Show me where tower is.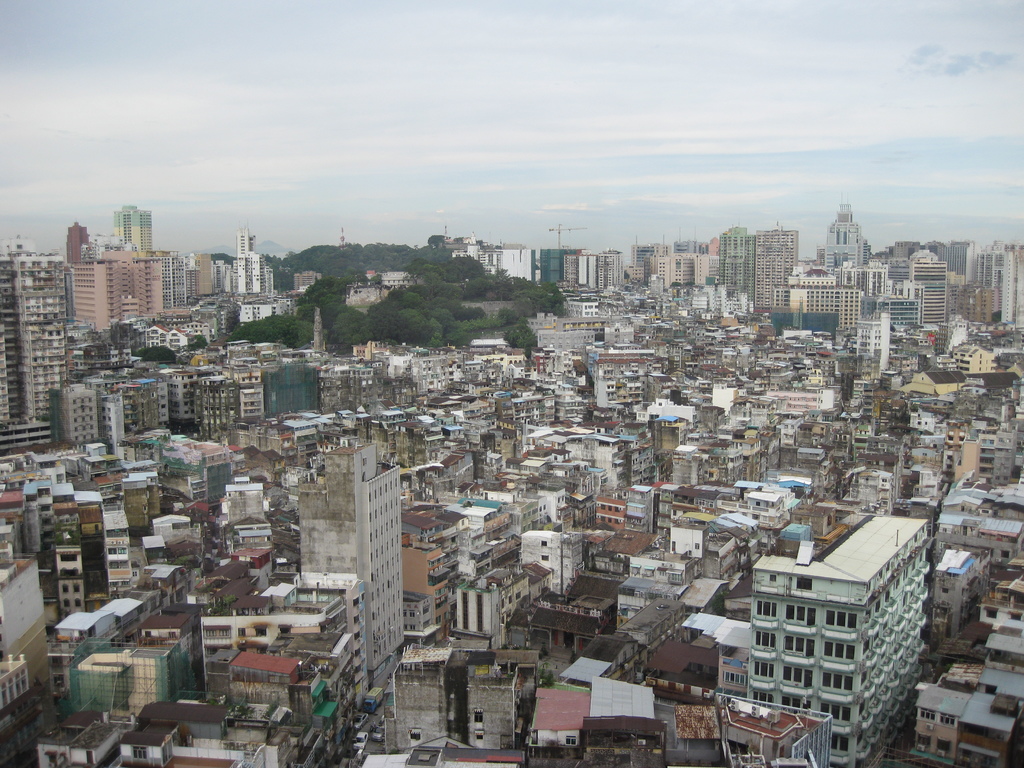
tower is at bbox=[748, 227, 796, 303].
